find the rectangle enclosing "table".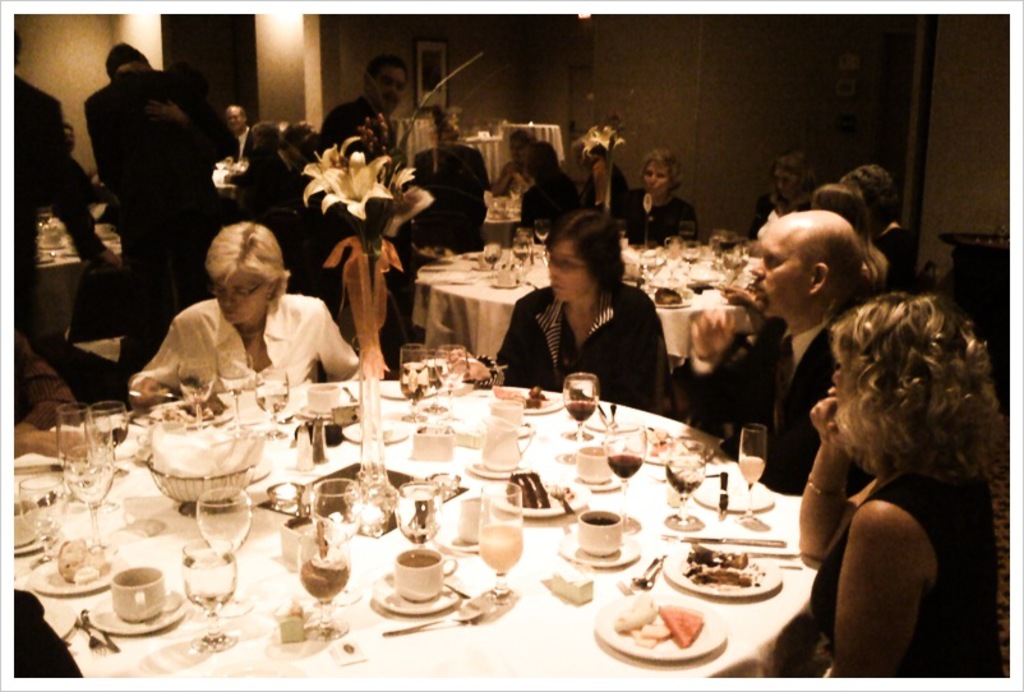
bbox(26, 209, 126, 340).
